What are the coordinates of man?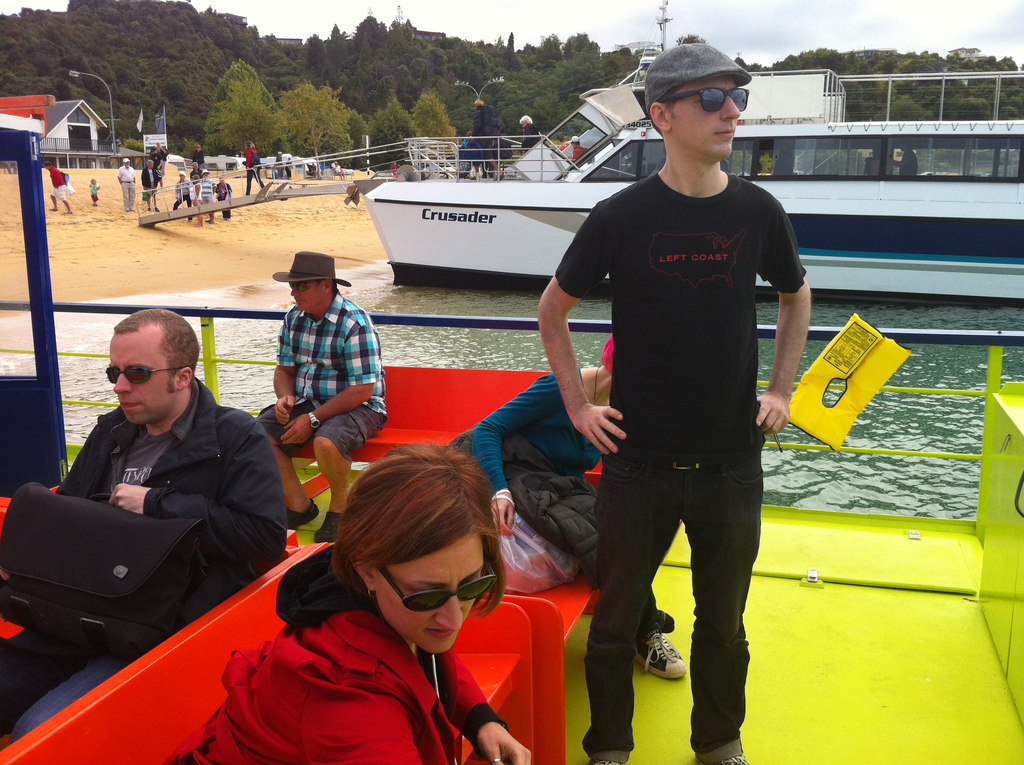
(x1=154, y1=137, x2=168, y2=173).
